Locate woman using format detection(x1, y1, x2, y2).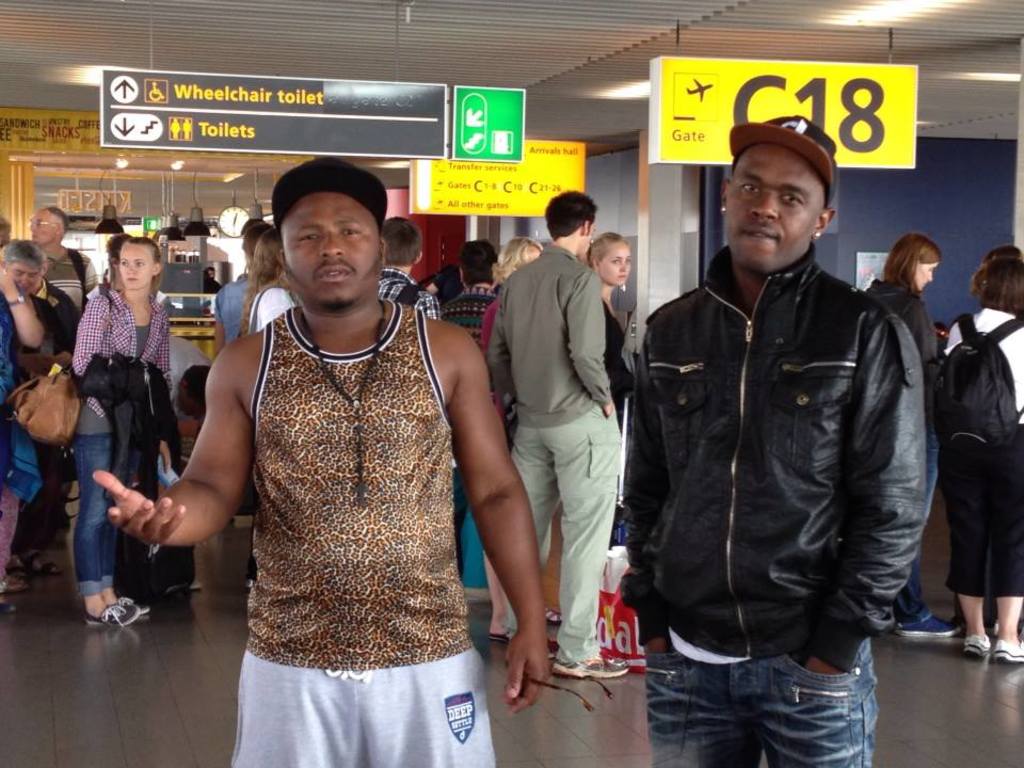
detection(551, 230, 644, 625).
